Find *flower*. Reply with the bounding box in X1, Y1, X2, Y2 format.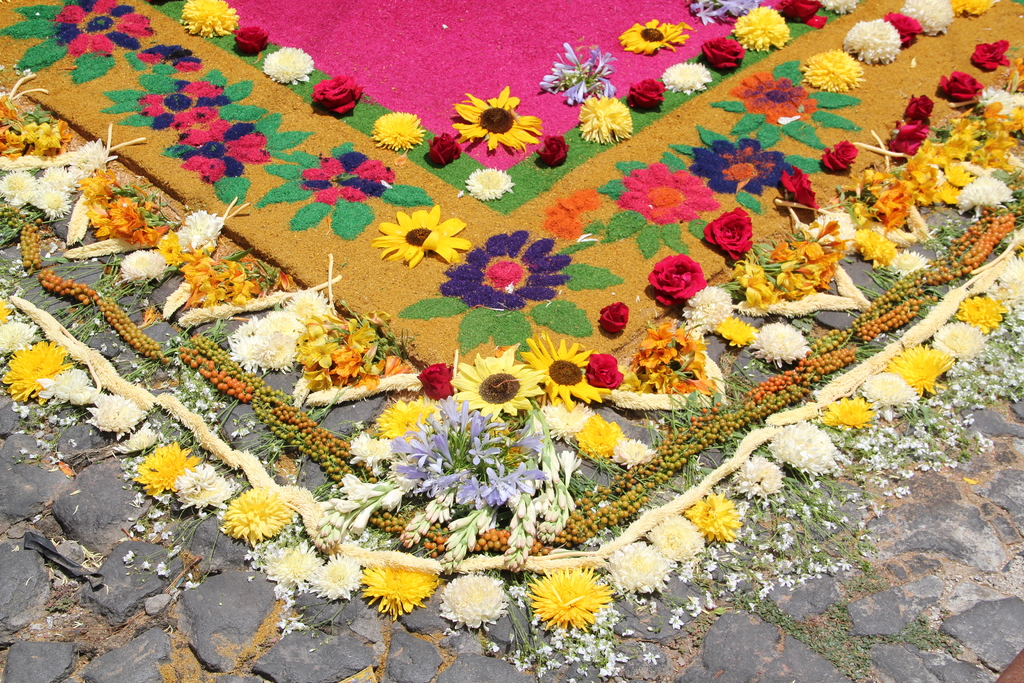
238, 24, 266, 55.
